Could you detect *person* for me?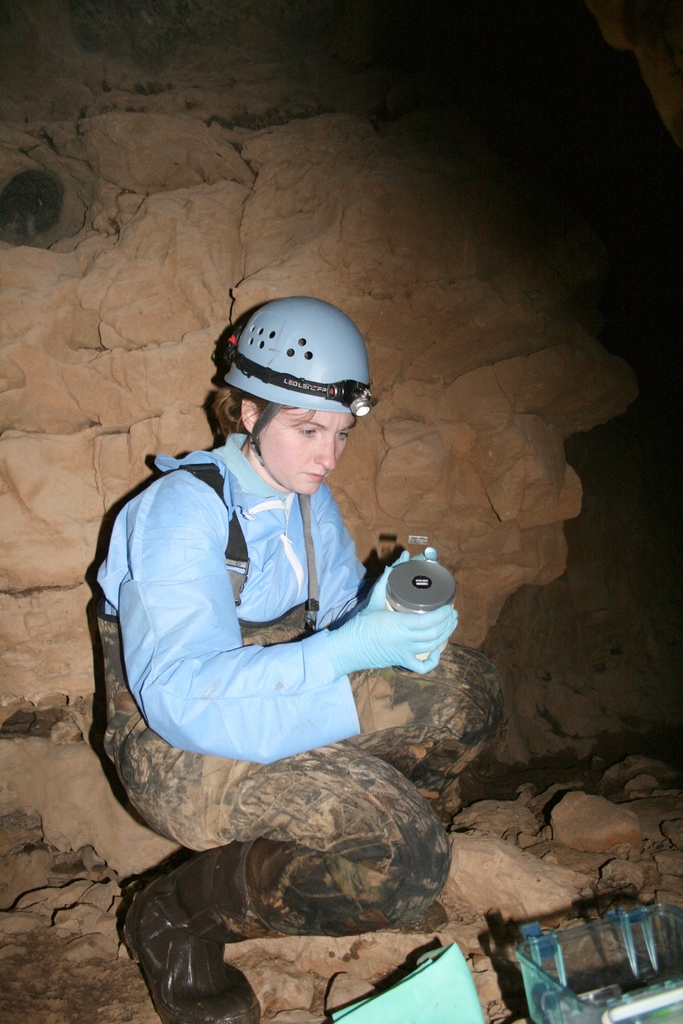
Detection result: [left=93, top=293, right=506, bottom=1023].
